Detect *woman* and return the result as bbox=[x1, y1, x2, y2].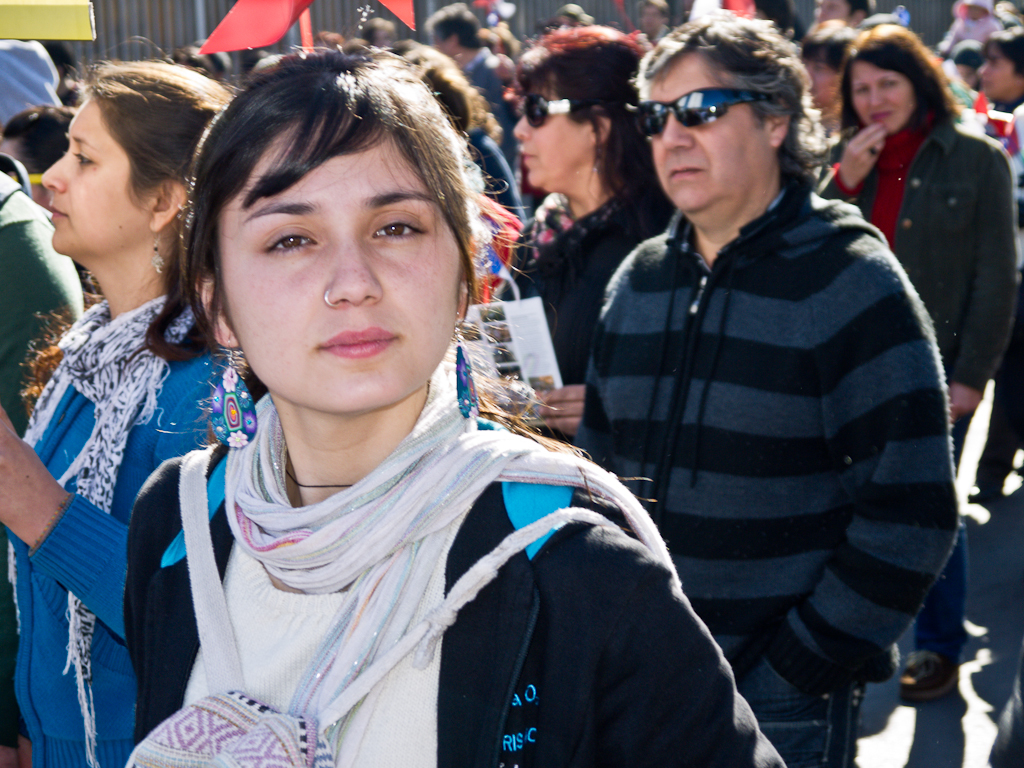
bbox=[390, 41, 516, 309].
